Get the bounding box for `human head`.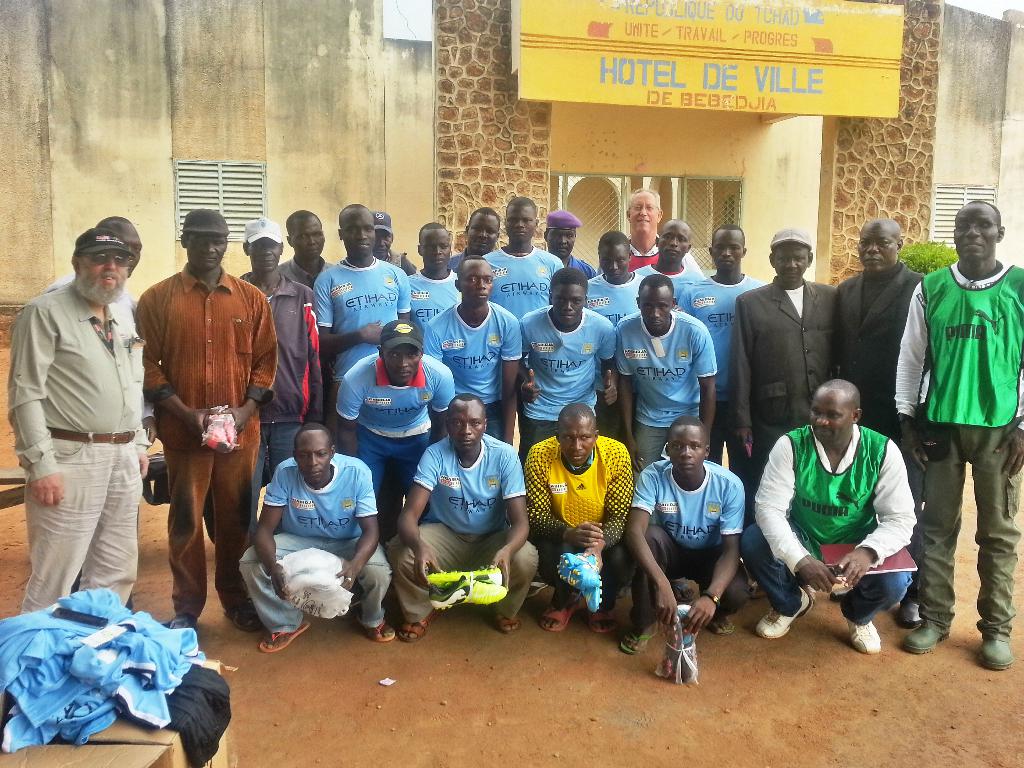
detection(626, 185, 663, 241).
